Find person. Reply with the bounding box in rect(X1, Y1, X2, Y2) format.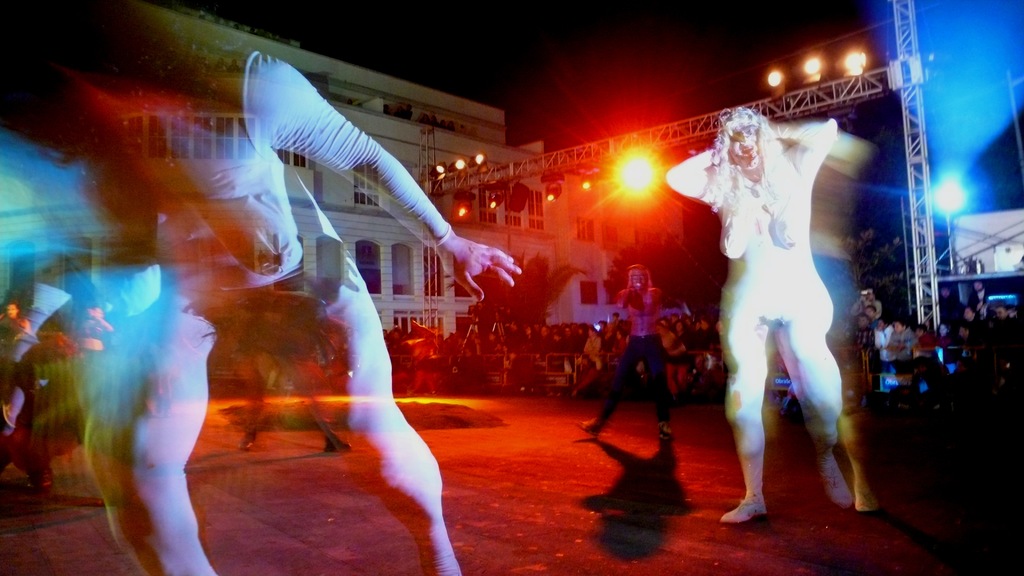
rect(0, 0, 526, 575).
